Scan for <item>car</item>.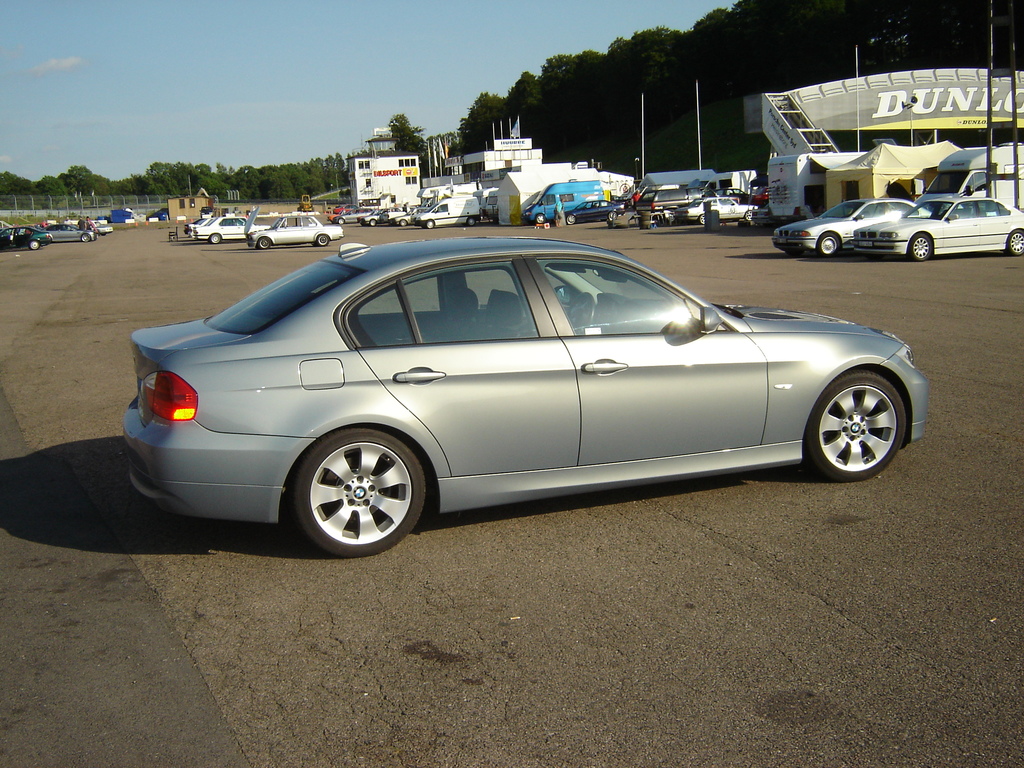
Scan result: [121, 237, 929, 561].
